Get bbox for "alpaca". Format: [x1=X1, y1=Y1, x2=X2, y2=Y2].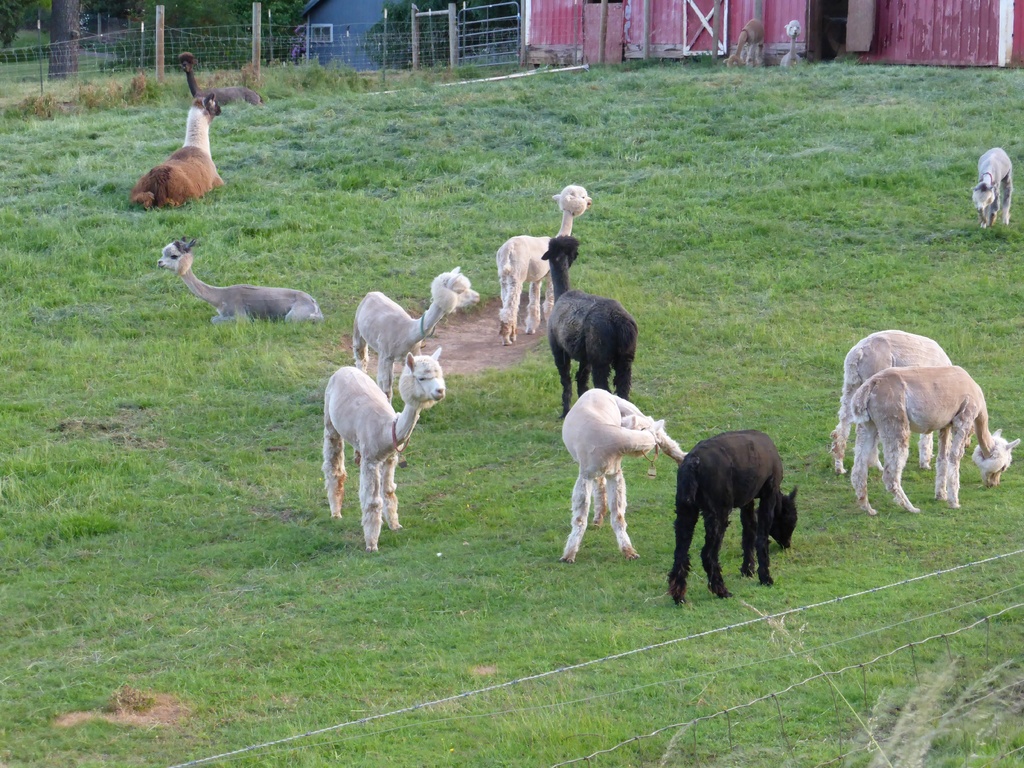
[x1=668, y1=426, x2=797, y2=611].
